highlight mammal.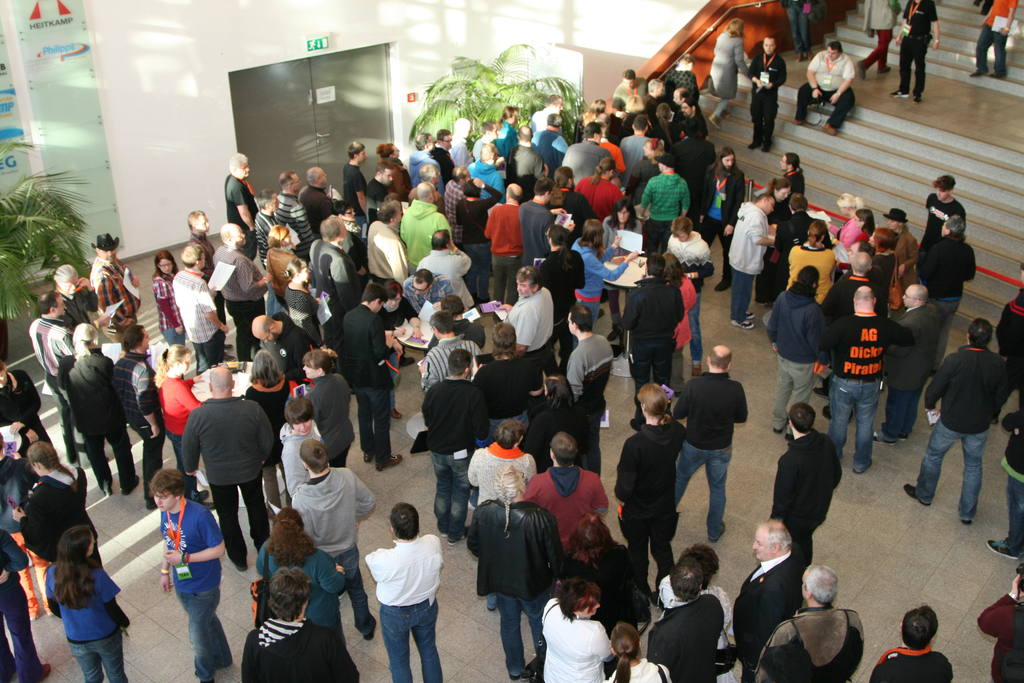
Highlighted region: (x1=474, y1=117, x2=502, y2=156).
